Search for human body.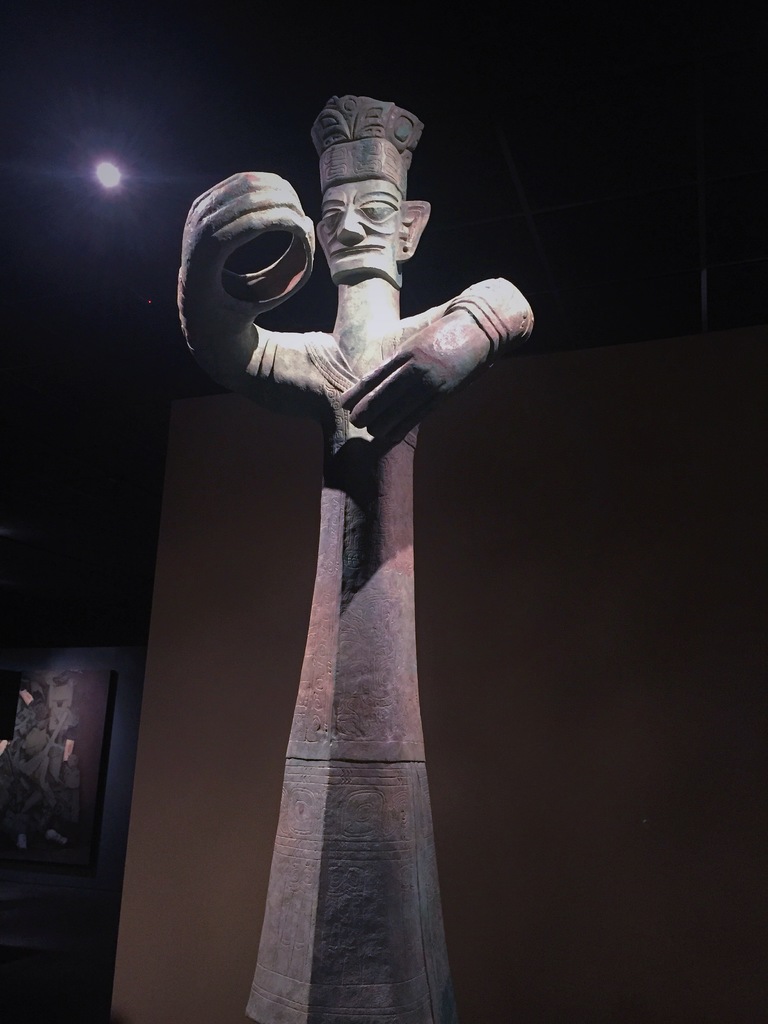
Found at {"x1": 172, "y1": 99, "x2": 543, "y2": 1023}.
